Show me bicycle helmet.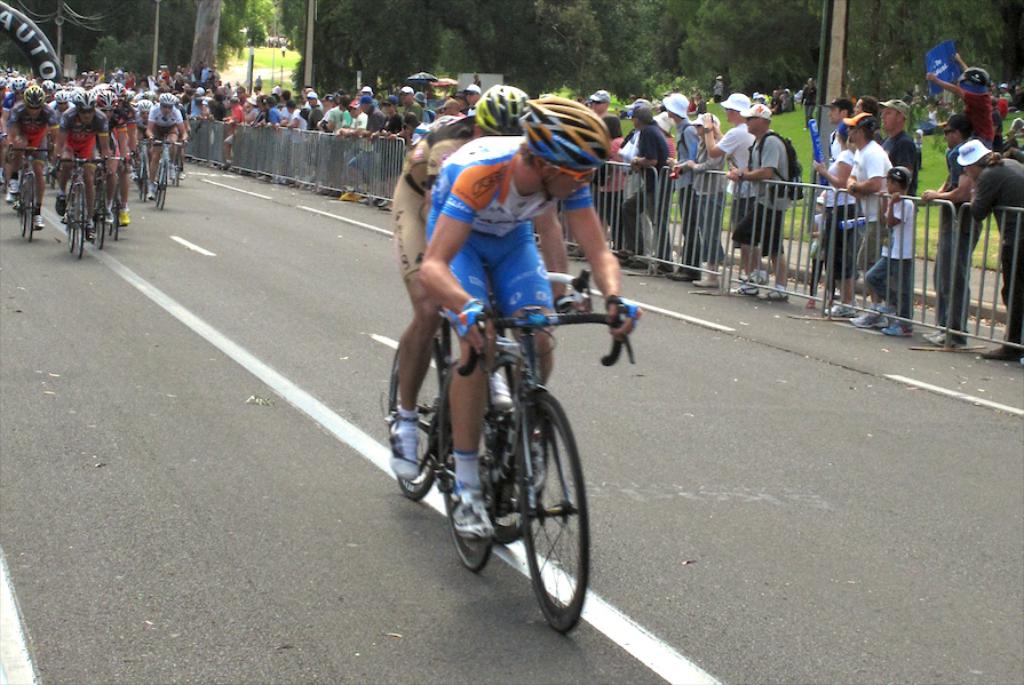
bicycle helmet is here: l=160, t=95, r=175, b=103.
